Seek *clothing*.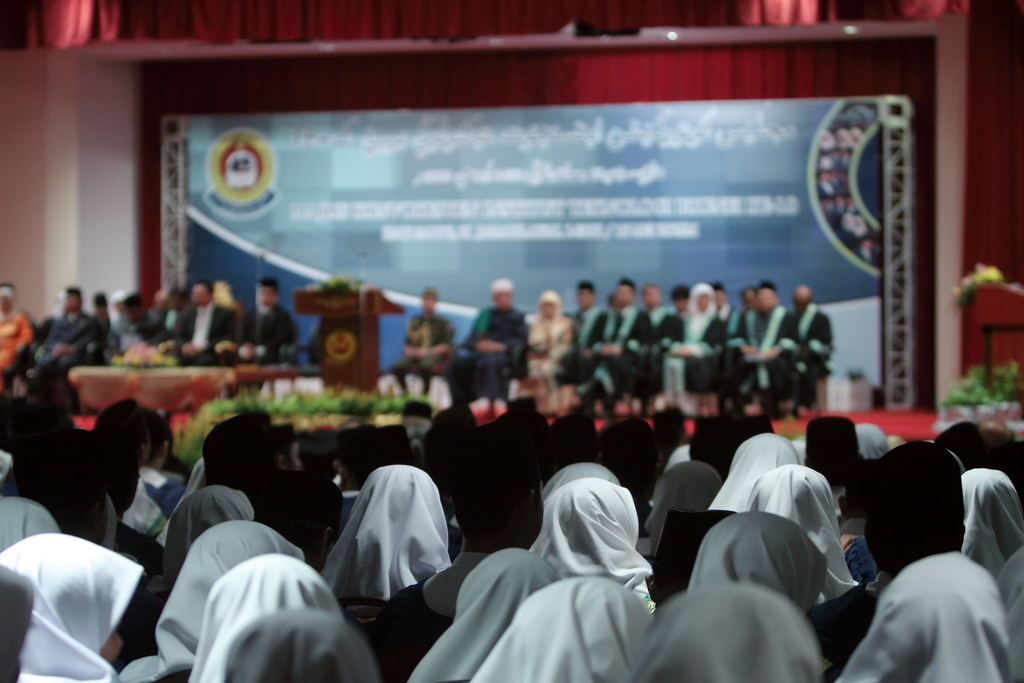
(618, 584, 837, 682).
